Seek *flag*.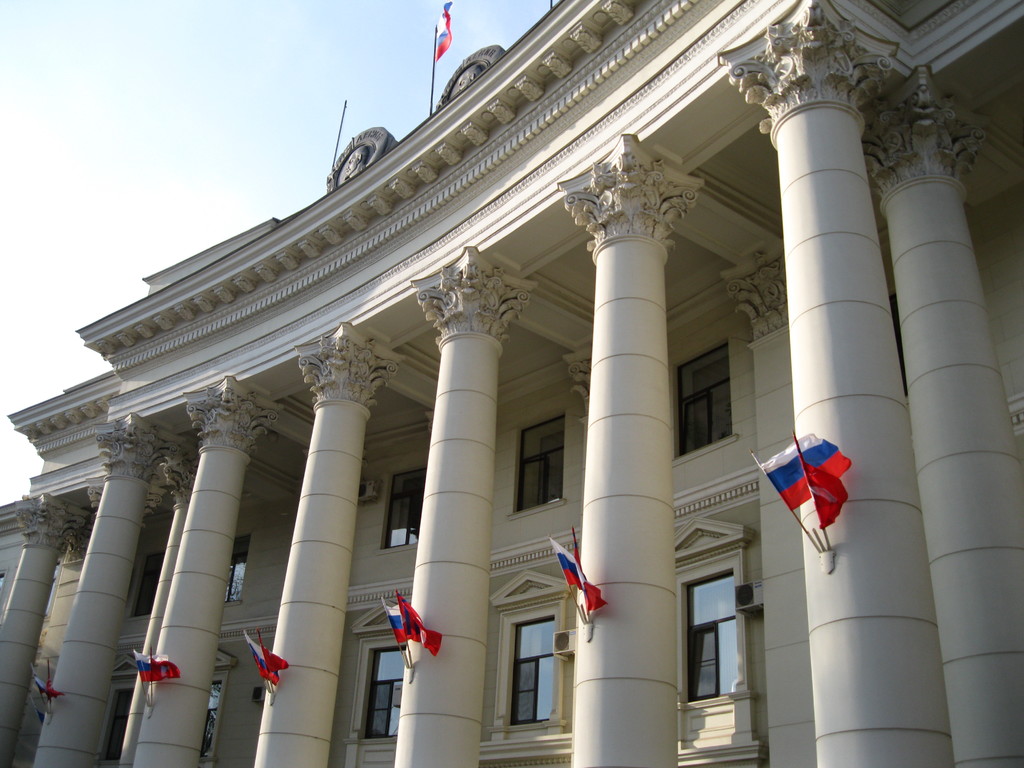
rect(575, 545, 612, 621).
